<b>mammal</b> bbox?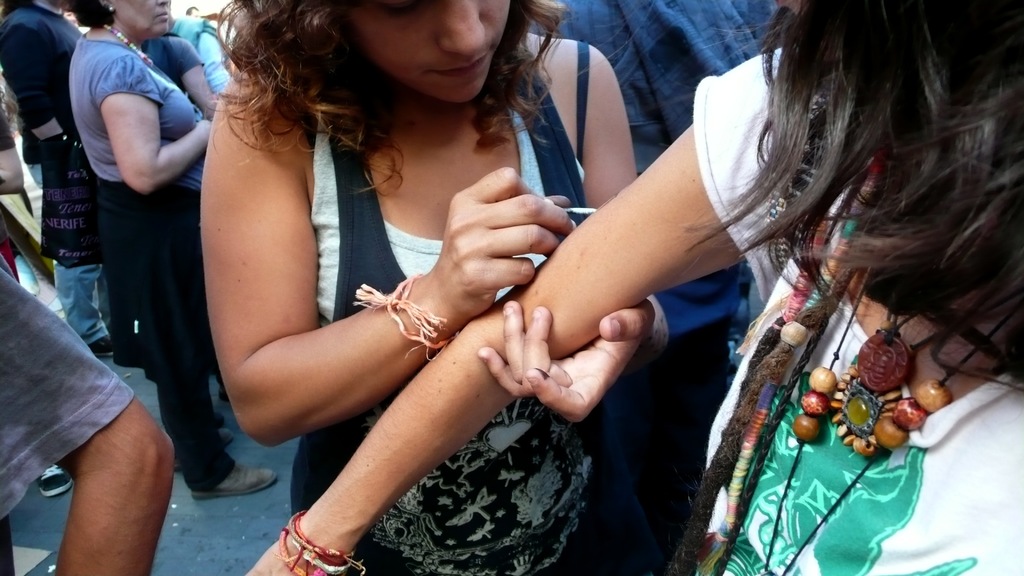
[526,0,792,572]
